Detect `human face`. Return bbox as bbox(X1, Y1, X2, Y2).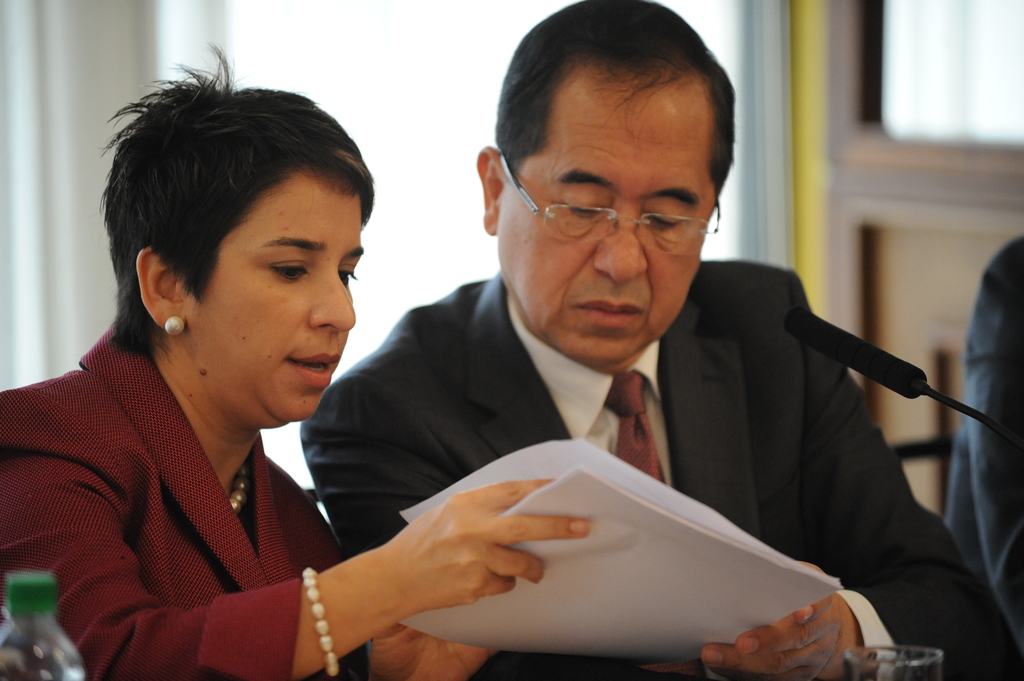
bbox(190, 171, 368, 418).
